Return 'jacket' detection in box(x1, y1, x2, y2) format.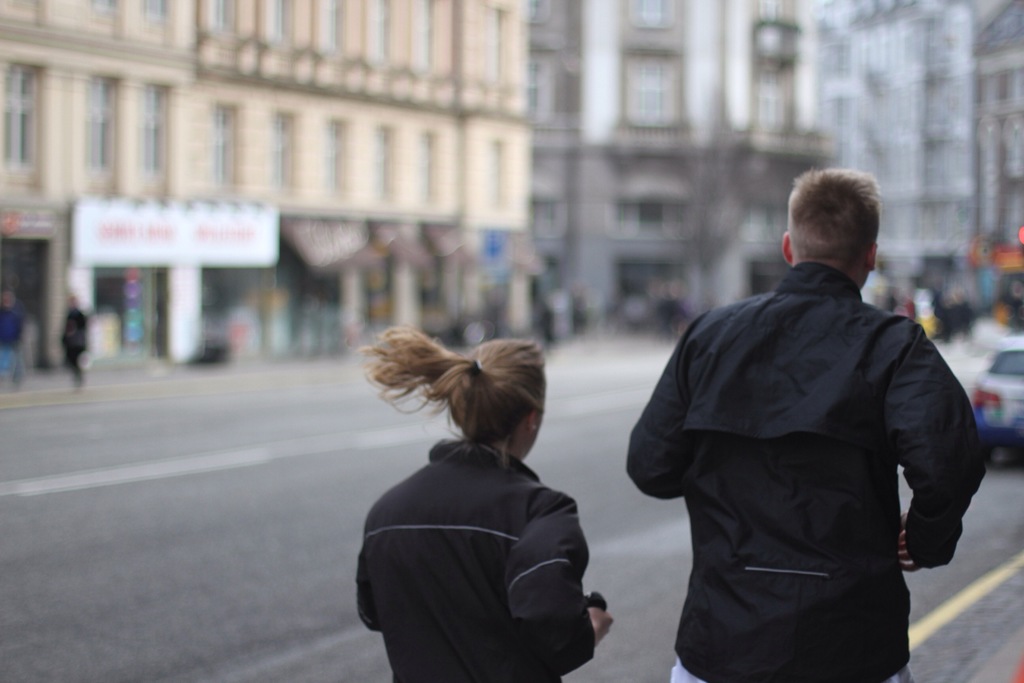
box(640, 210, 982, 652).
